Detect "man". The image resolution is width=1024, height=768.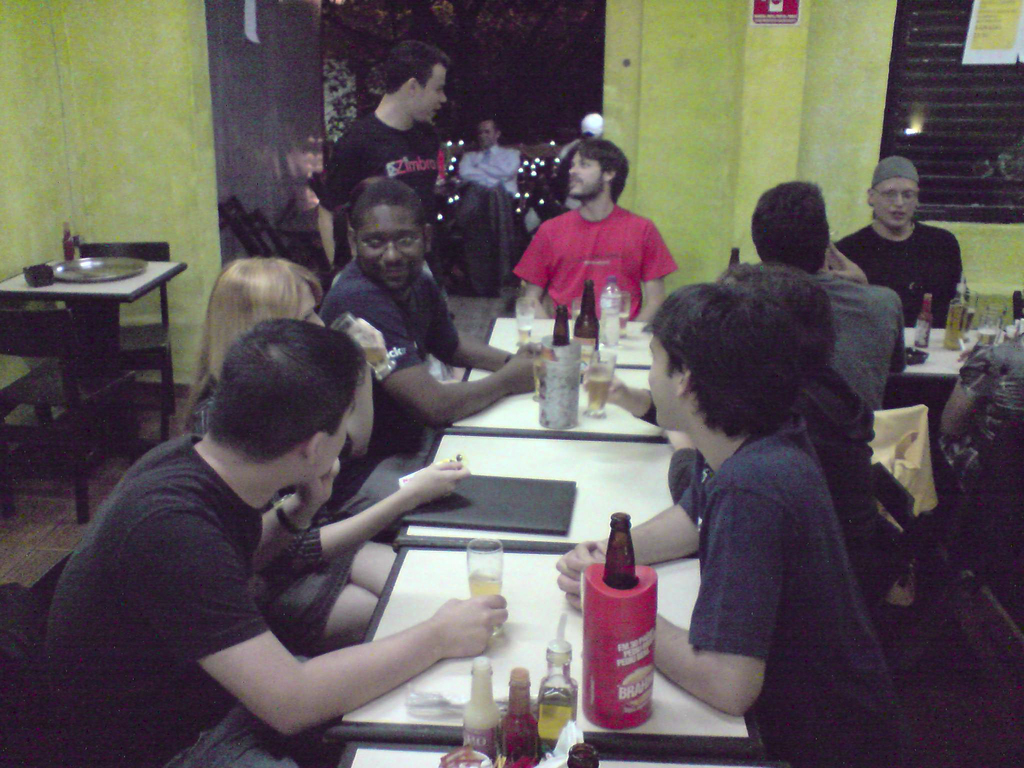
(553,278,926,767).
